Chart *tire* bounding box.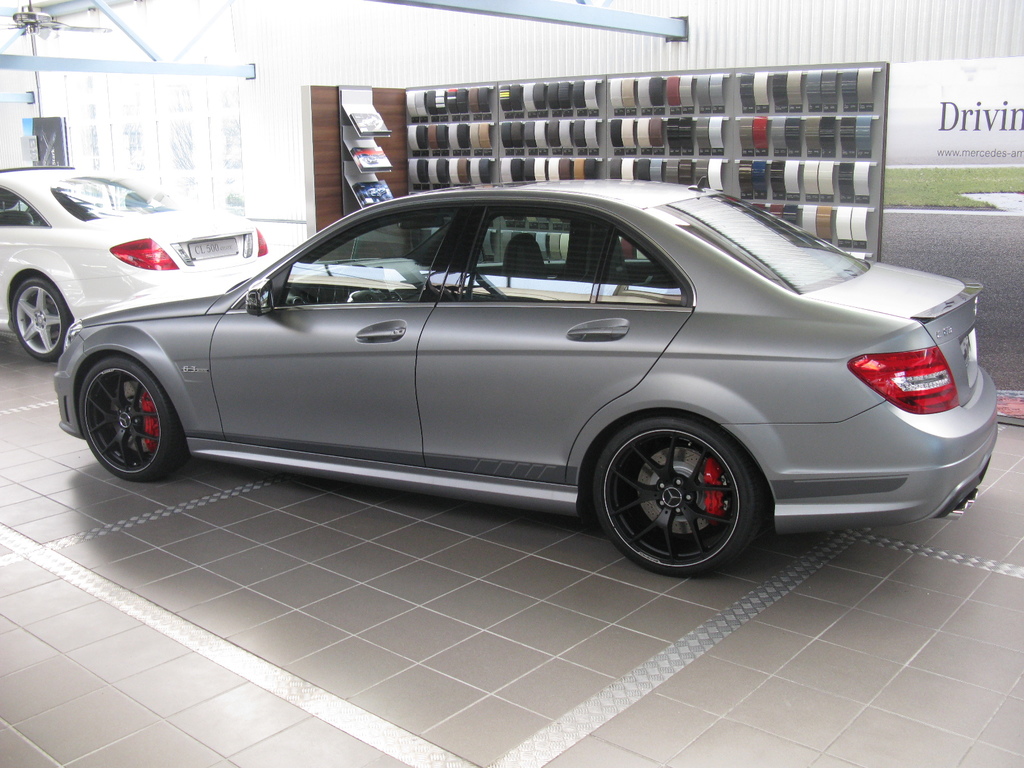
Charted: crop(589, 411, 767, 573).
